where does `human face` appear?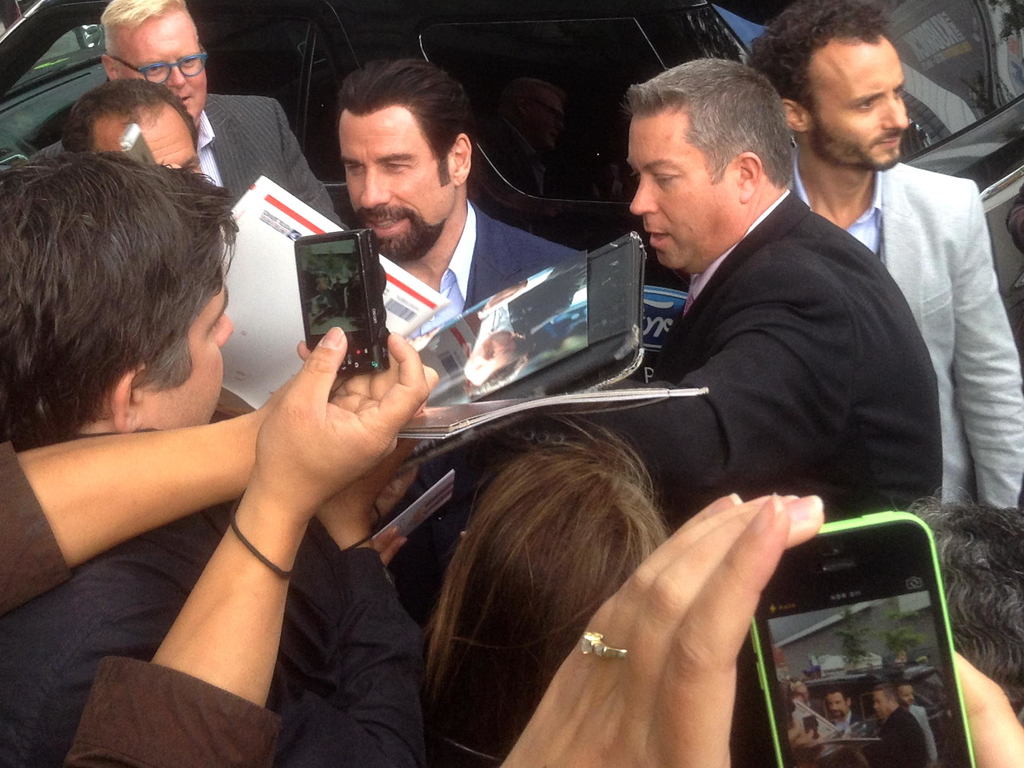
Appears at (900, 685, 913, 709).
